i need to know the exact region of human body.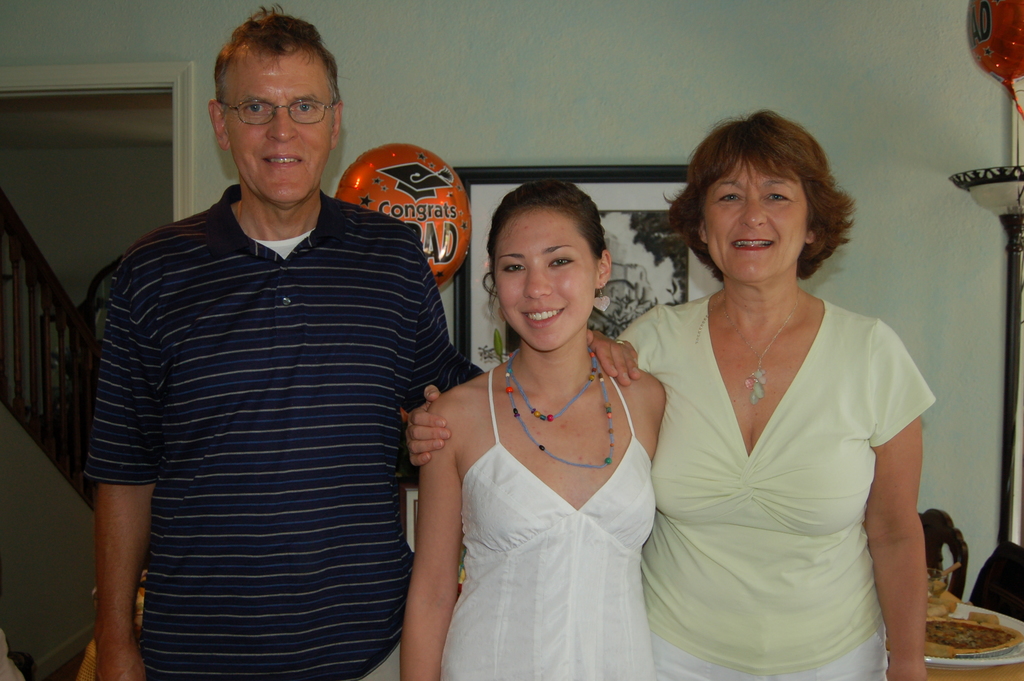
Region: bbox=[78, 4, 644, 680].
